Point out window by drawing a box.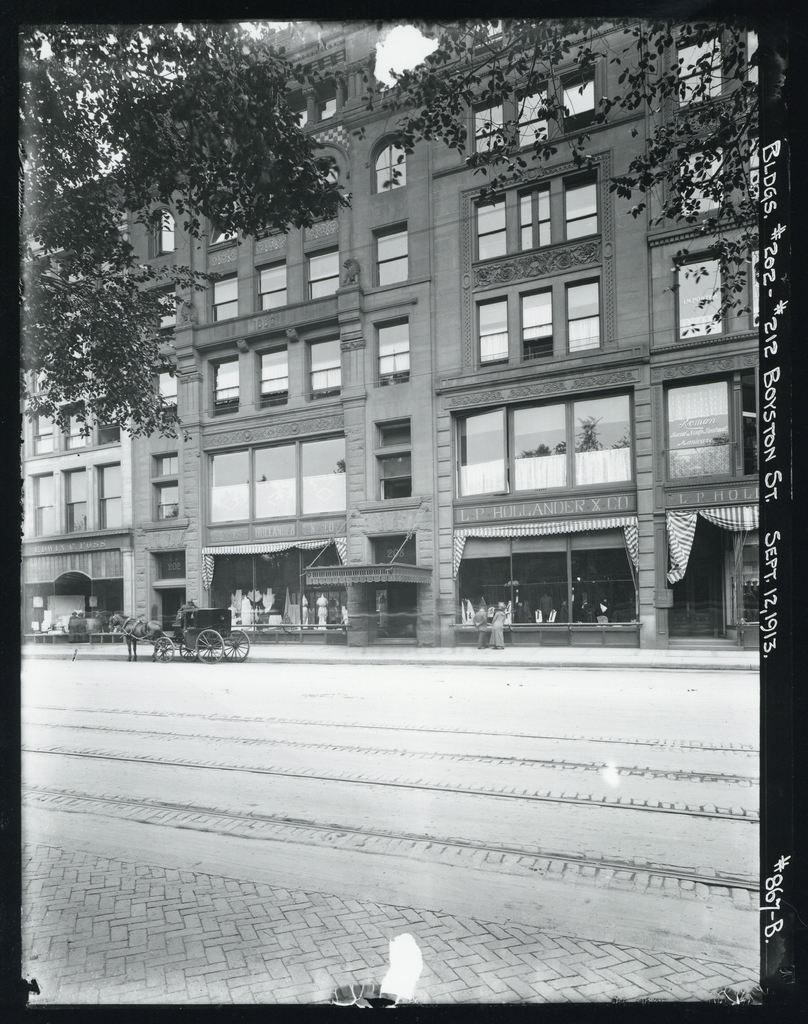
box(514, 288, 556, 361).
